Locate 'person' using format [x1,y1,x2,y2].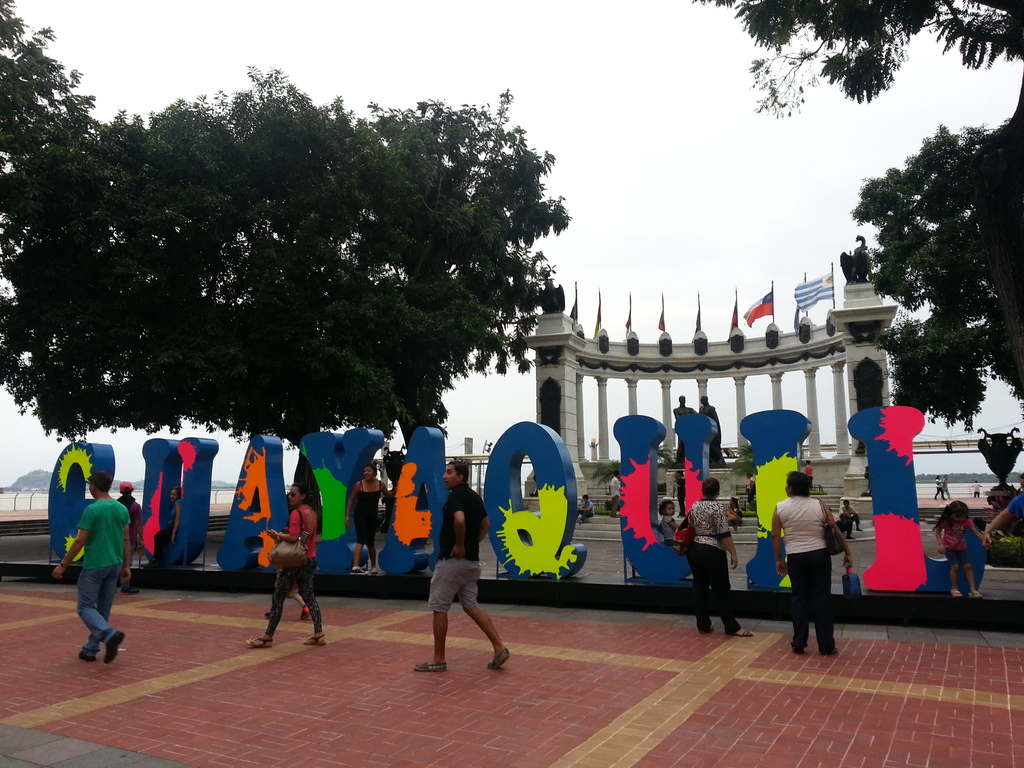
[117,484,145,595].
